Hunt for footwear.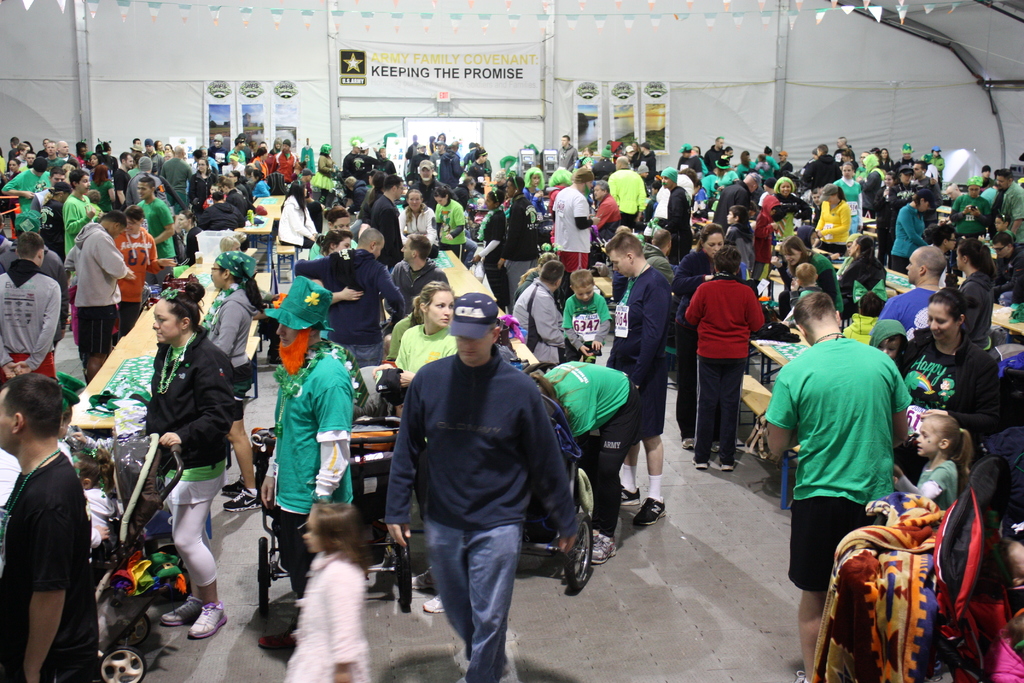
Hunted down at <box>185,598,230,641</box>.
